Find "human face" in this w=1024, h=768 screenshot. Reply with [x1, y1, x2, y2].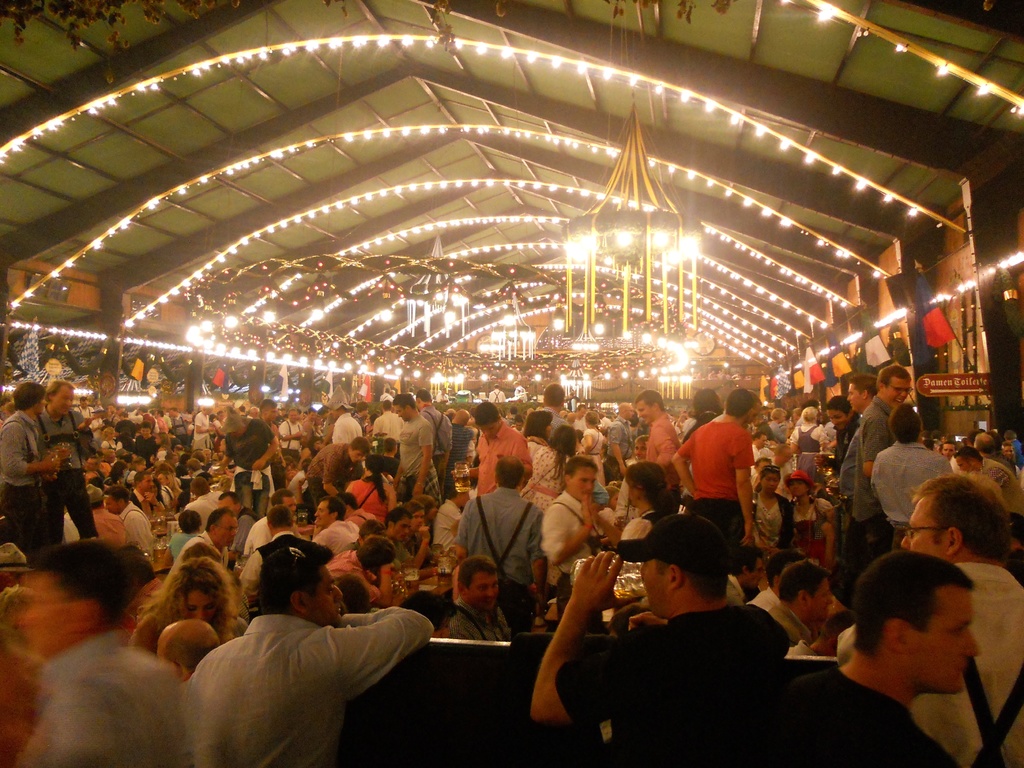
[429, 505, 435, 520].
